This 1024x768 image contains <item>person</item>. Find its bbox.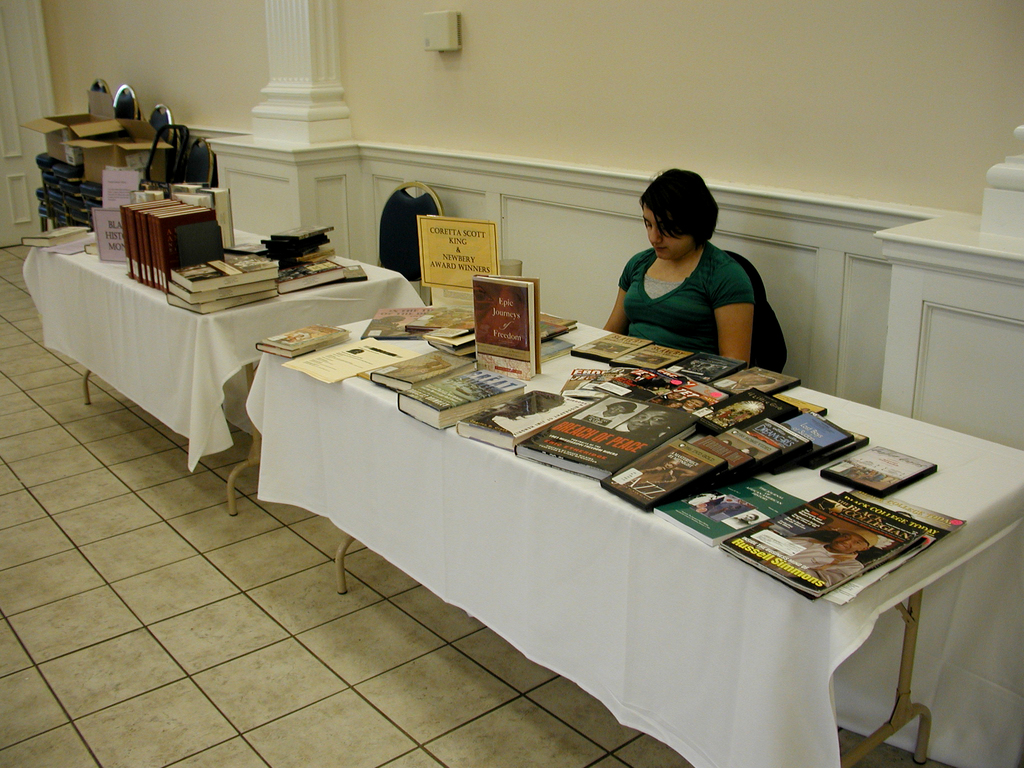
{"x1": 602, "y1": 172, "x2": 756, "y2": 367}.
